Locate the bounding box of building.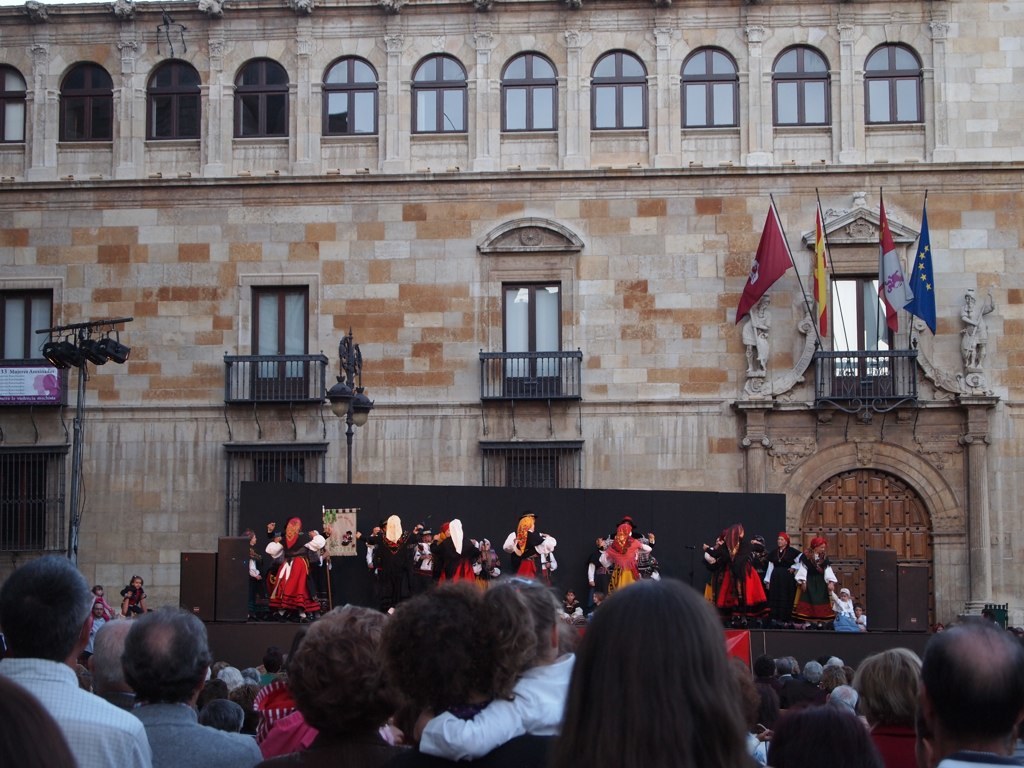
Bounding box: rect(4, 0, 1023, 647).
